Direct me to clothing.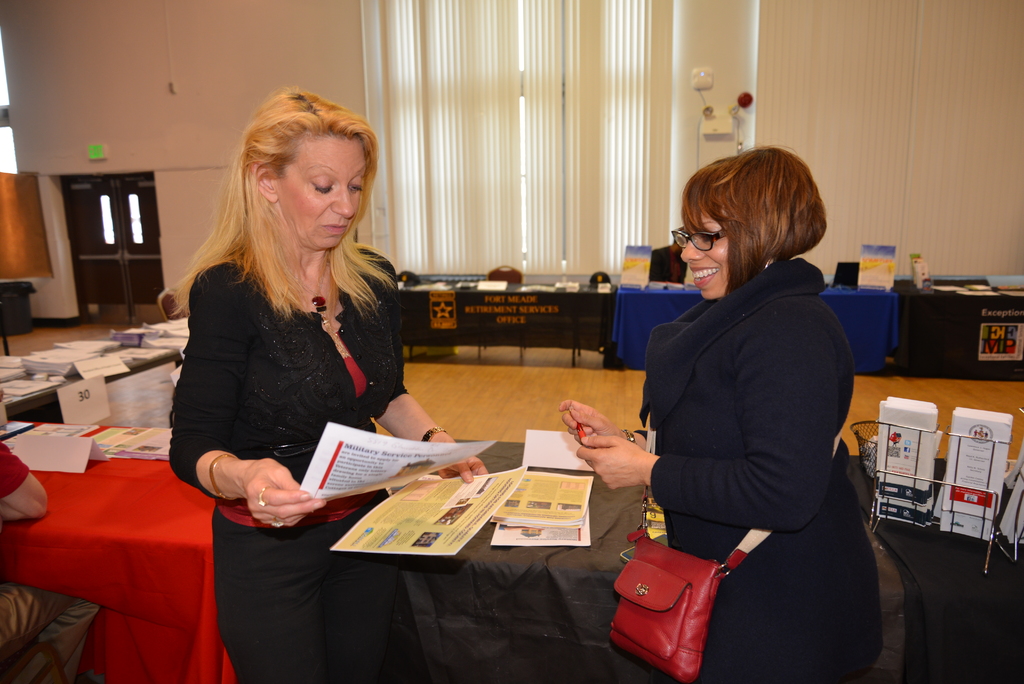
Direction: (x1=168, y1=261, x2=407, y2=680).
